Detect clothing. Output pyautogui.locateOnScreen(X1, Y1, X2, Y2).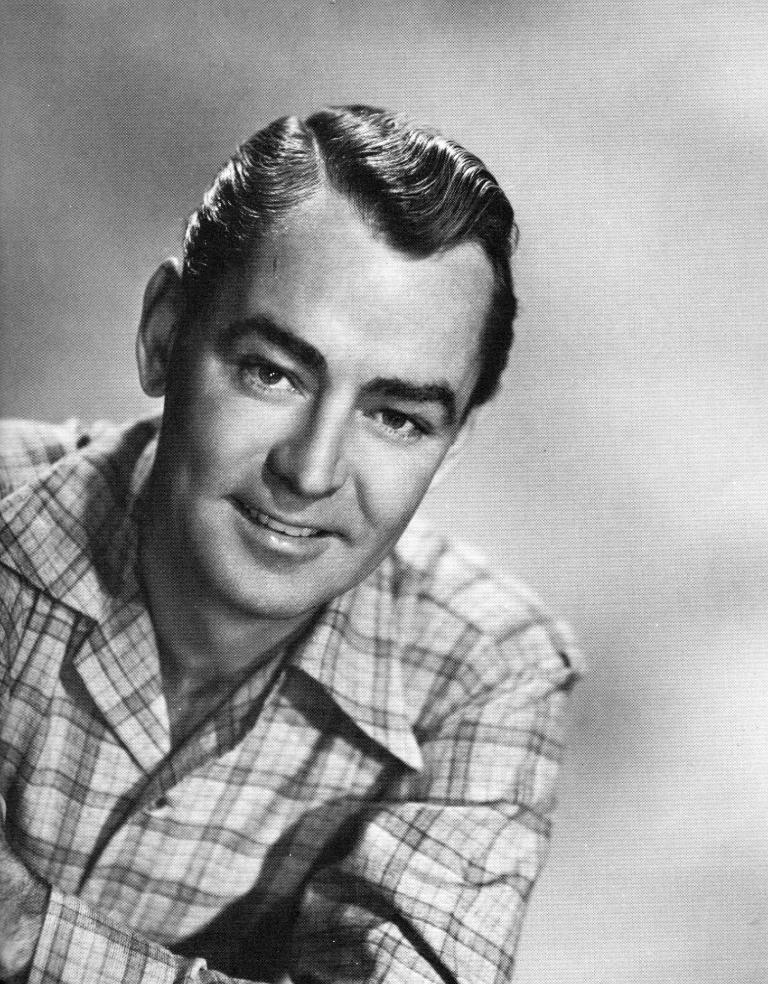
pyautogui.locateOnScreen(23, 243, 624, 983).
